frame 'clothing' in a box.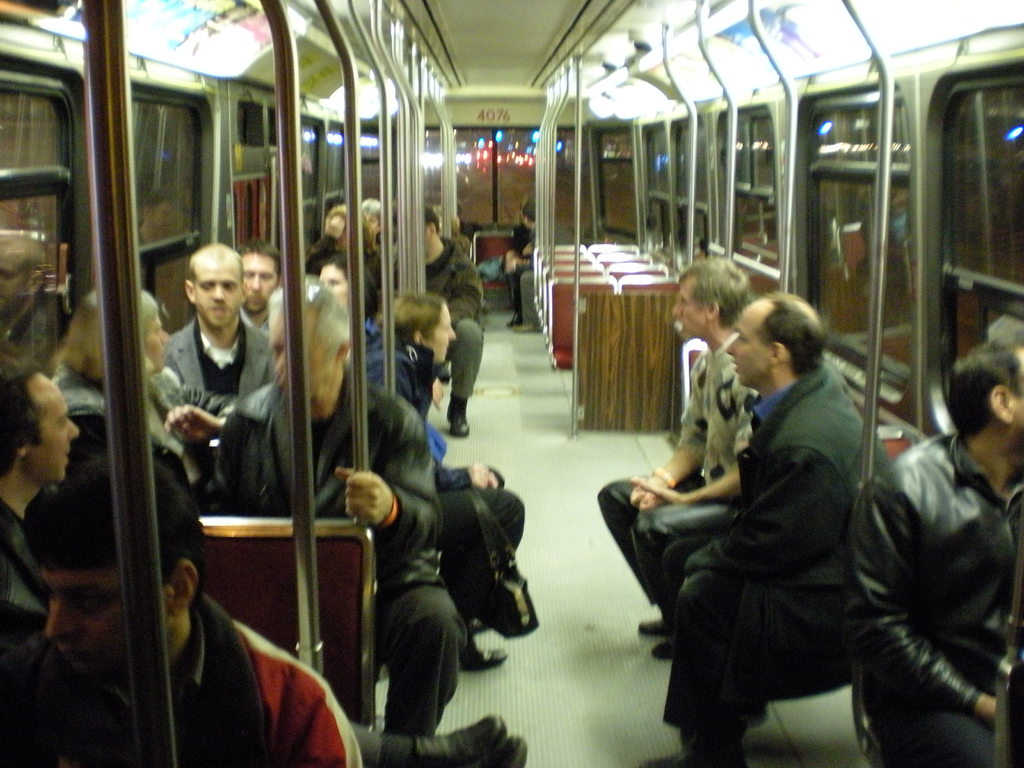
202,380,437,739.
